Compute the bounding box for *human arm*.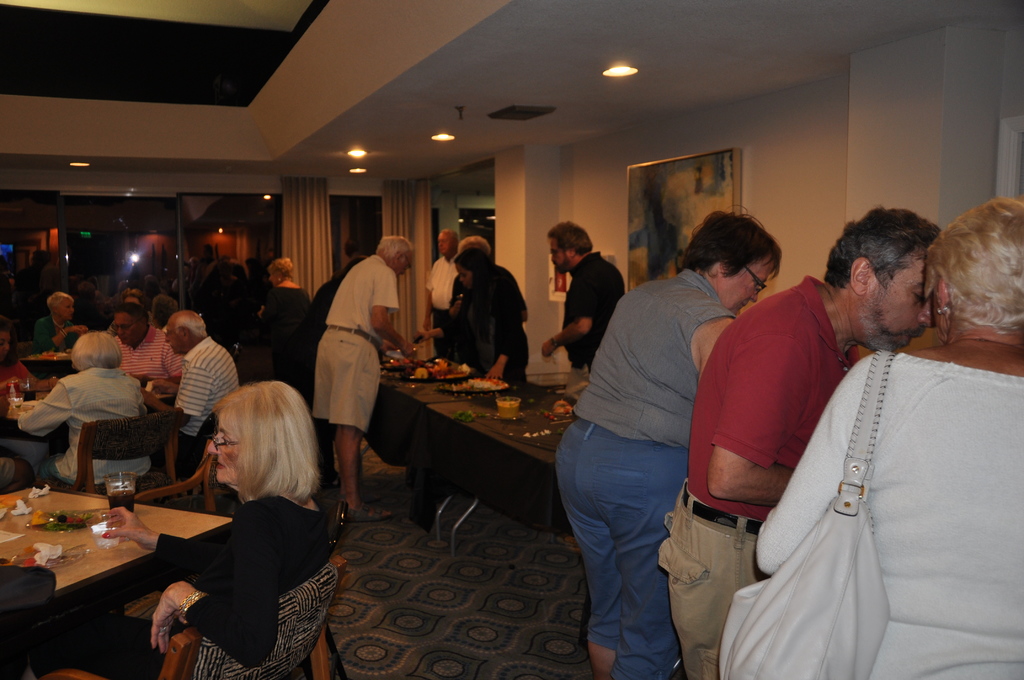
538/266/600/356.
